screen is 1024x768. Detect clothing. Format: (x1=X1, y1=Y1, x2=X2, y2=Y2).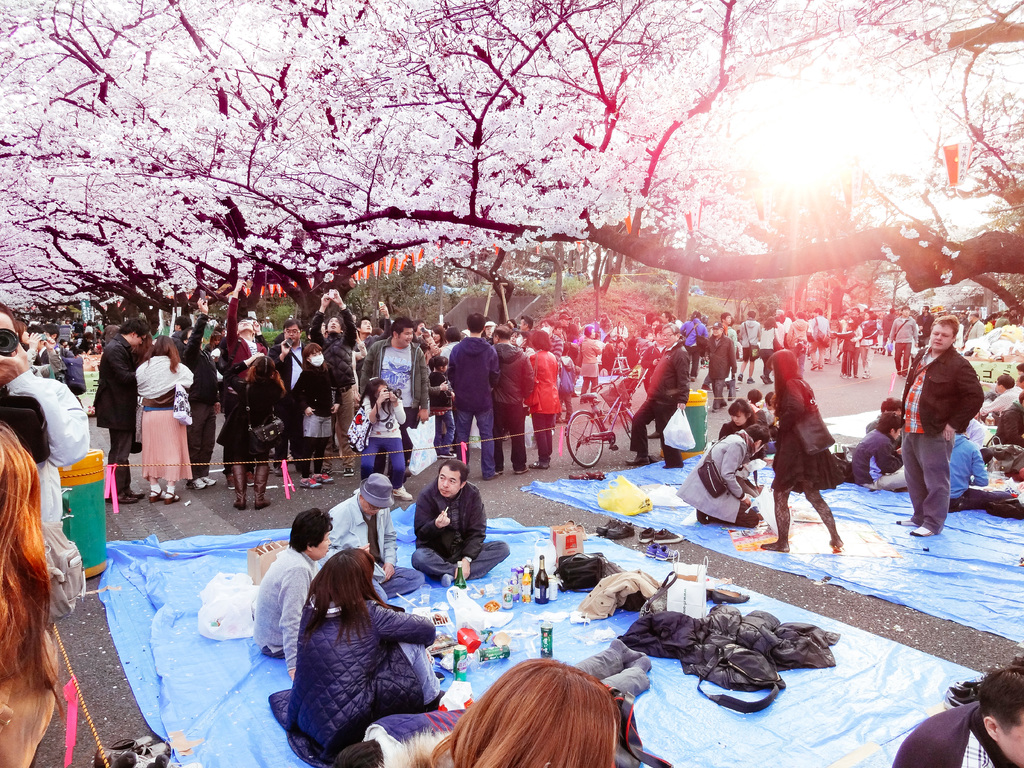
(x1=901, y1=345, x2=988, y2=533).
